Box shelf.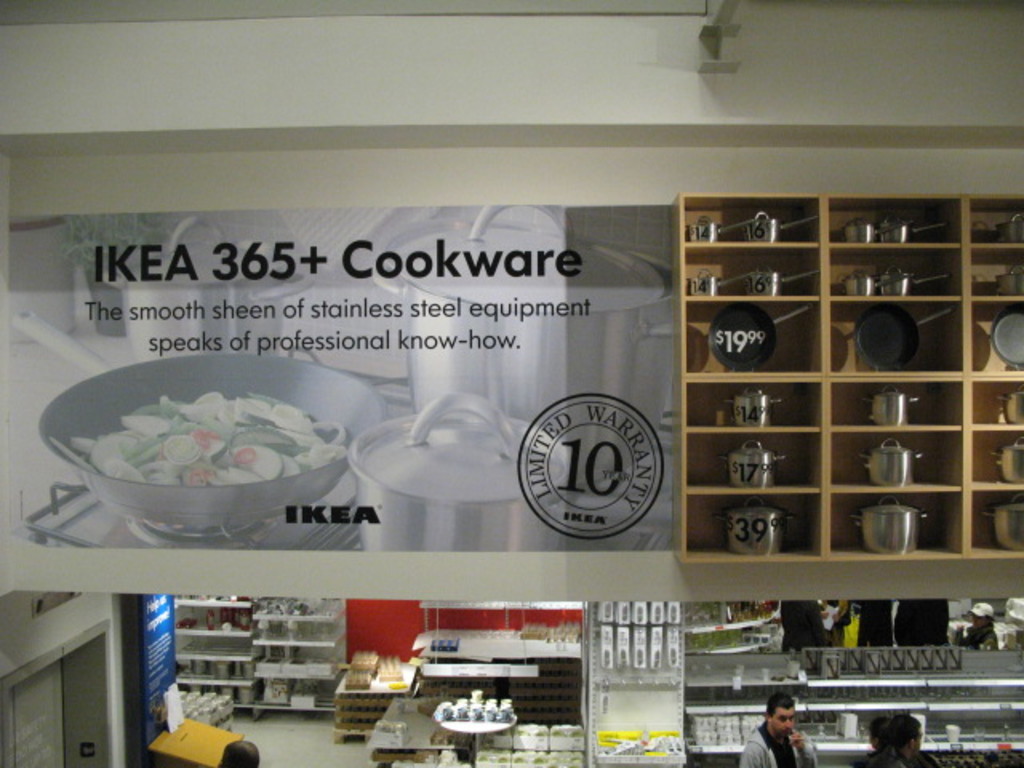
(685,432,821,483).
